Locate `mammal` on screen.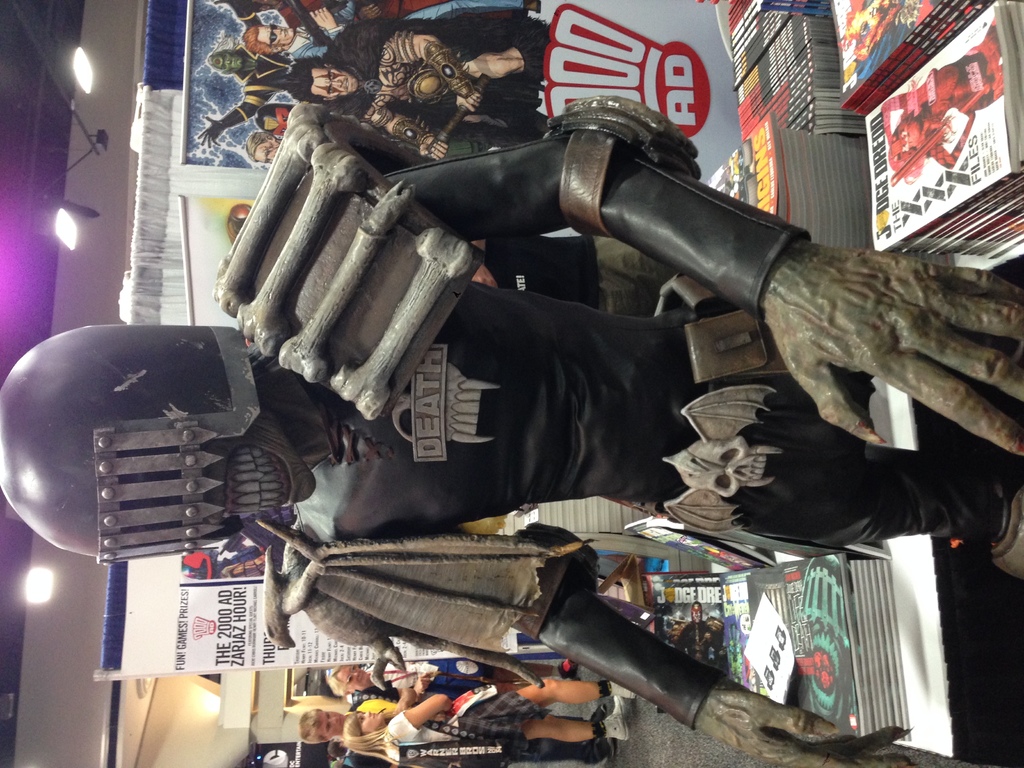
On screen at select_region(243, 0, 547, 63).
